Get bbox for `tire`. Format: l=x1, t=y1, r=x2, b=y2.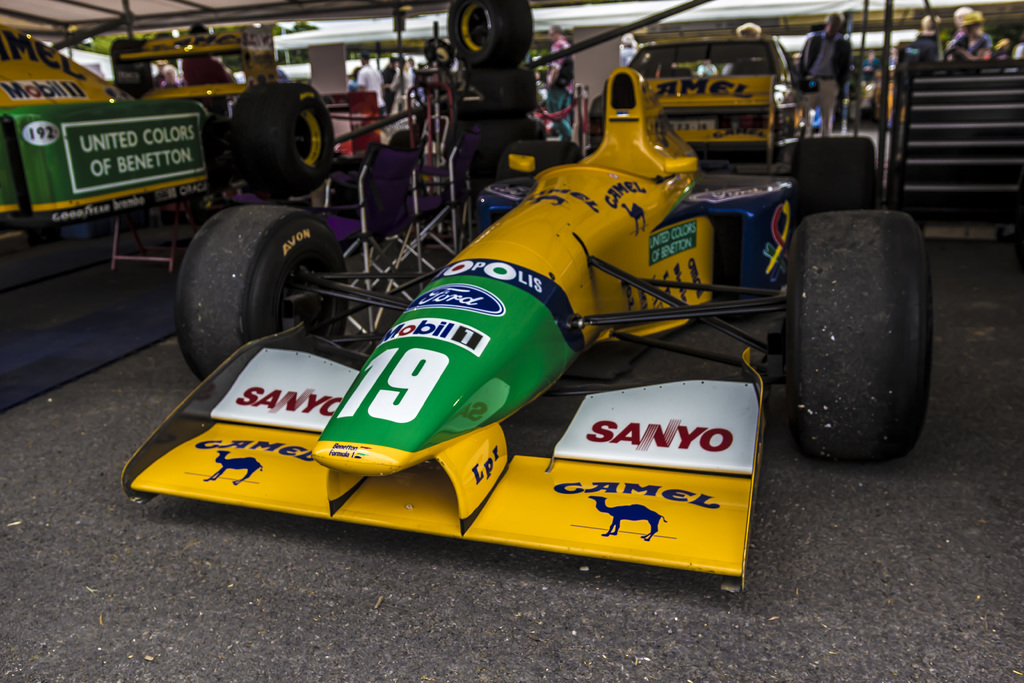
l=448, t=0, r=531, b=72.
